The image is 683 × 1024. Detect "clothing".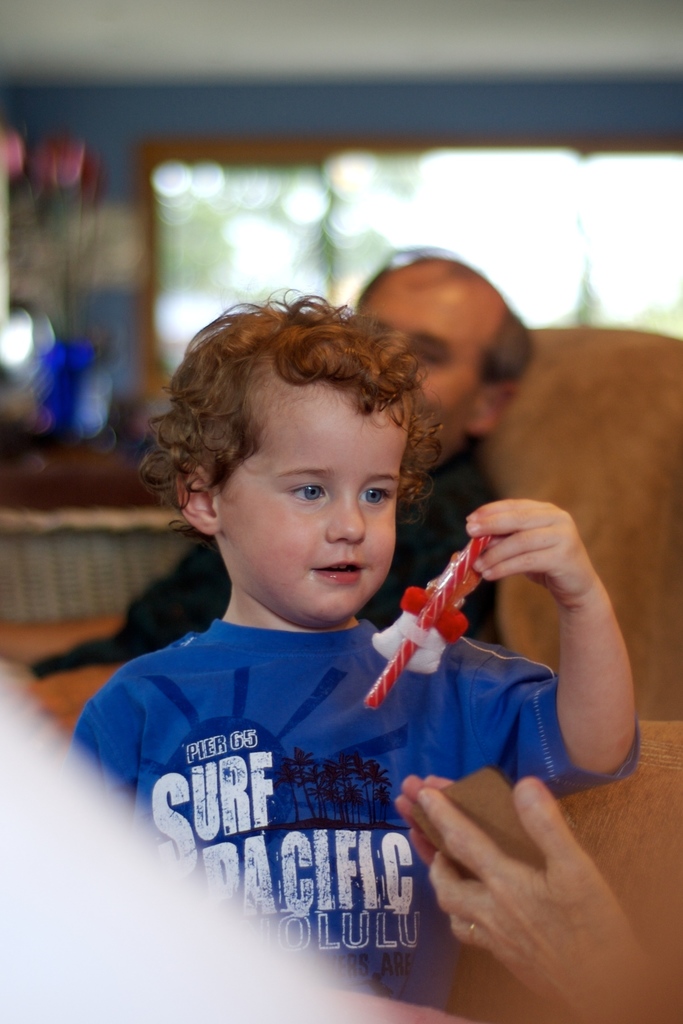
Detection: pyautogui.locateOnScreen(29, 442, 540, 676).
